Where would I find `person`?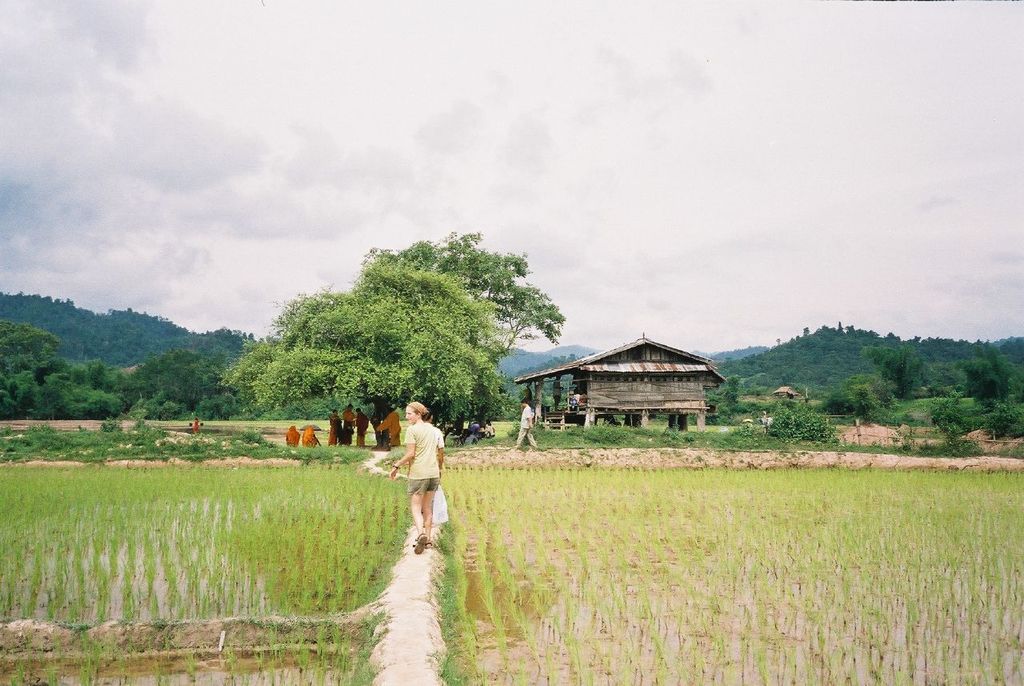
At (x1=280, y1=427, x2=302, y2=447).
